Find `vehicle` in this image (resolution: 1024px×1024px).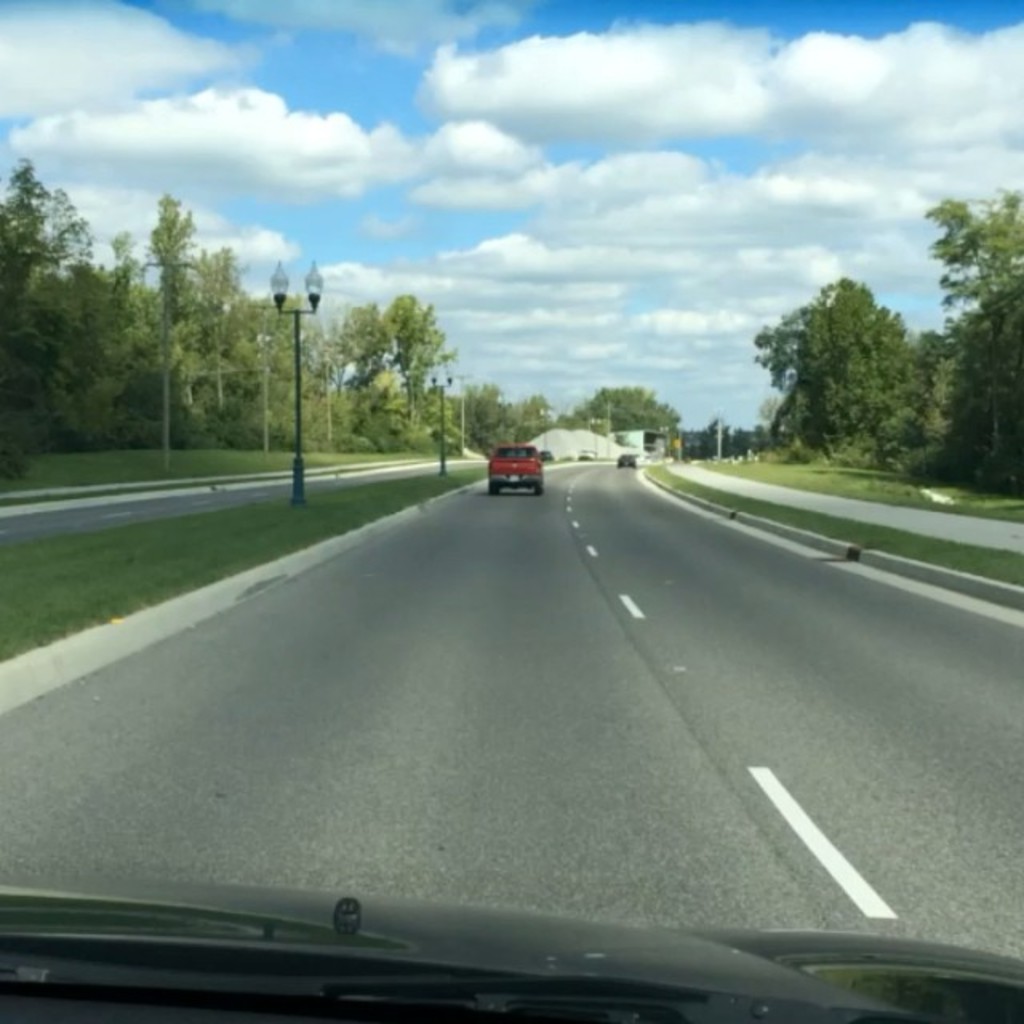
bbox(611, 446, 635, 472).
